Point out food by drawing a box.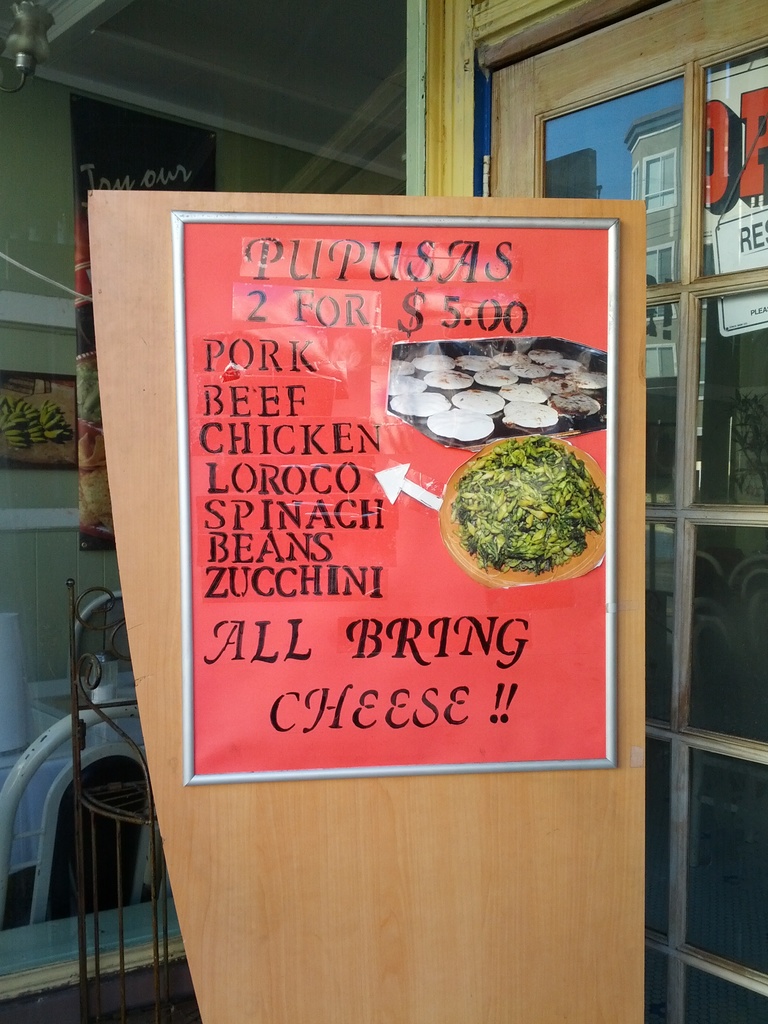
region(452, 390, 504, 414).
